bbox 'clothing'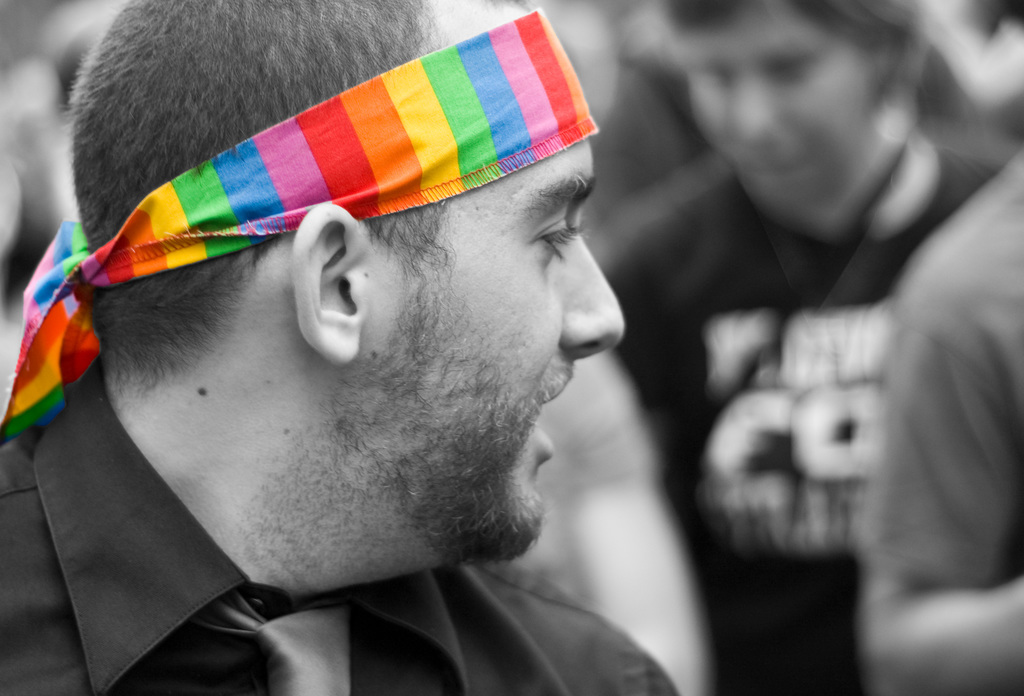
box=[0, 354, 675, 695]
